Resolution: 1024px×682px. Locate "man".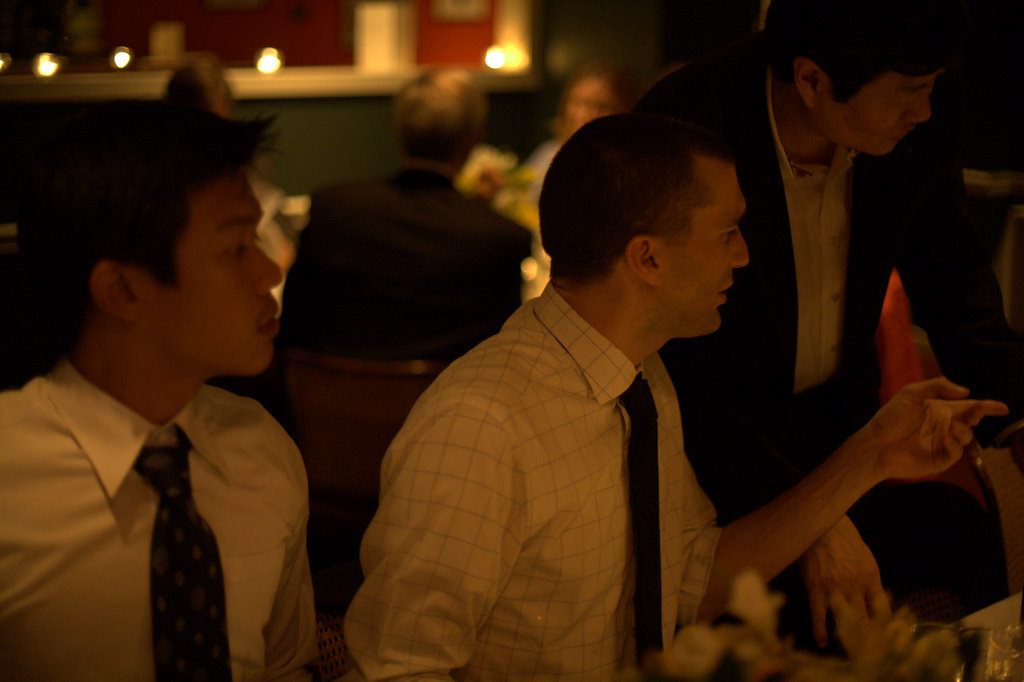
(x1=282, y1=63, x2=537, y2=366).
